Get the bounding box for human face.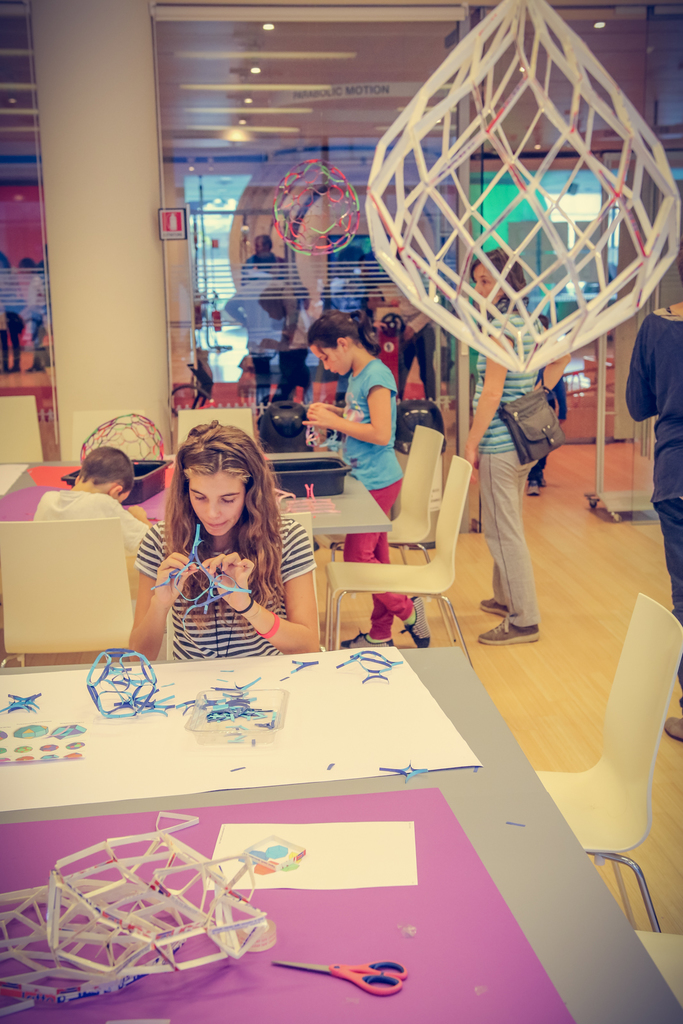
detection(186, 467, 242, 547).
